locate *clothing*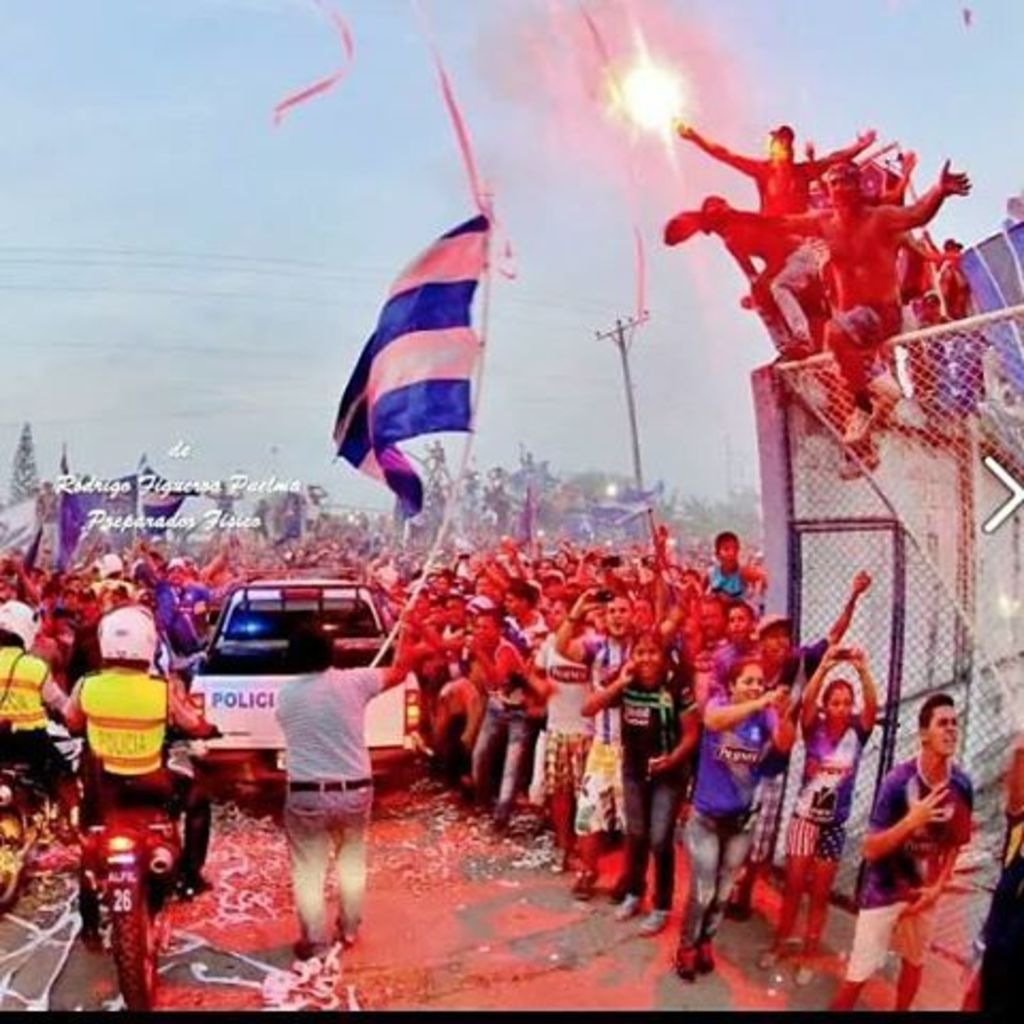
<bbox>233, 608, 388, 928</bbox>
